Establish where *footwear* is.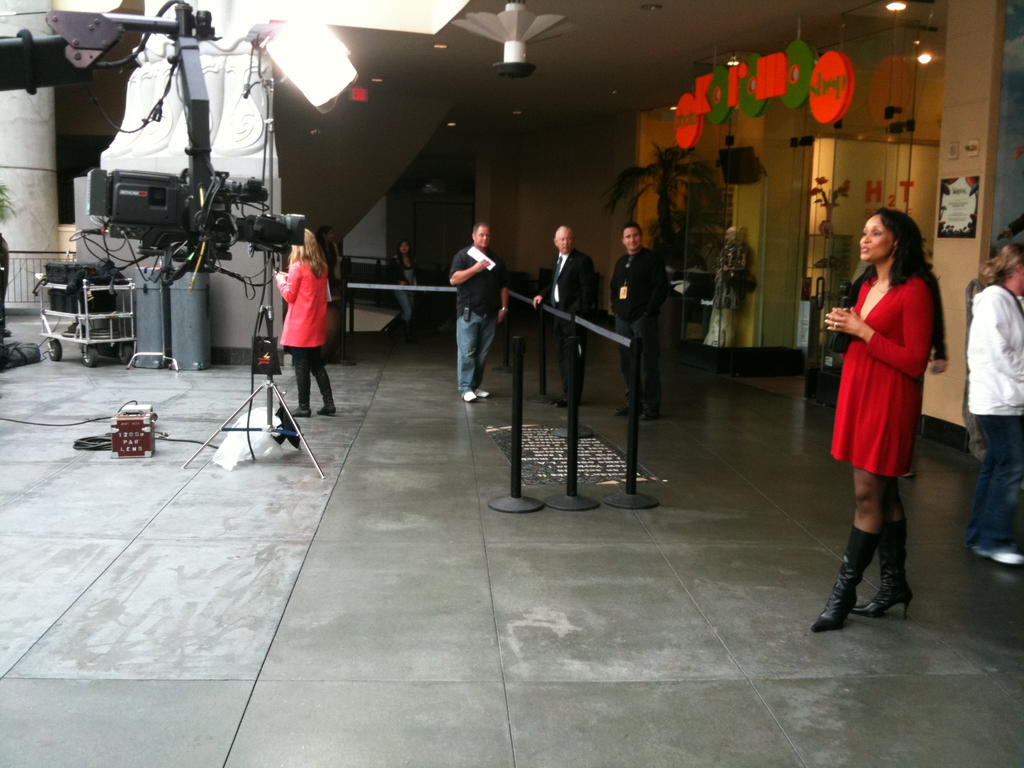
Established at select_region(547, 392, 562, 404).
